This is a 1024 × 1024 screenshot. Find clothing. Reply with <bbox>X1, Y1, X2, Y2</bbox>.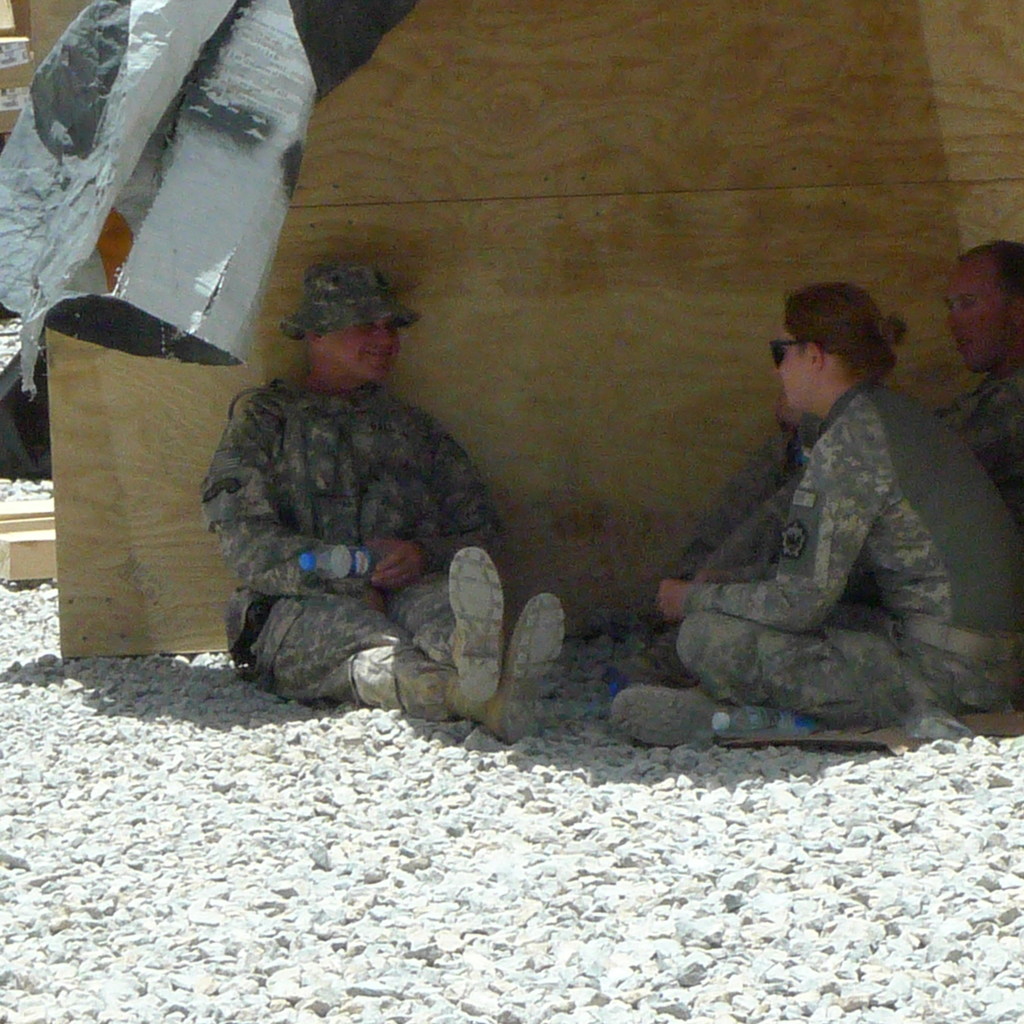
<bbox>682, 422, 836, 573</bbox>.
